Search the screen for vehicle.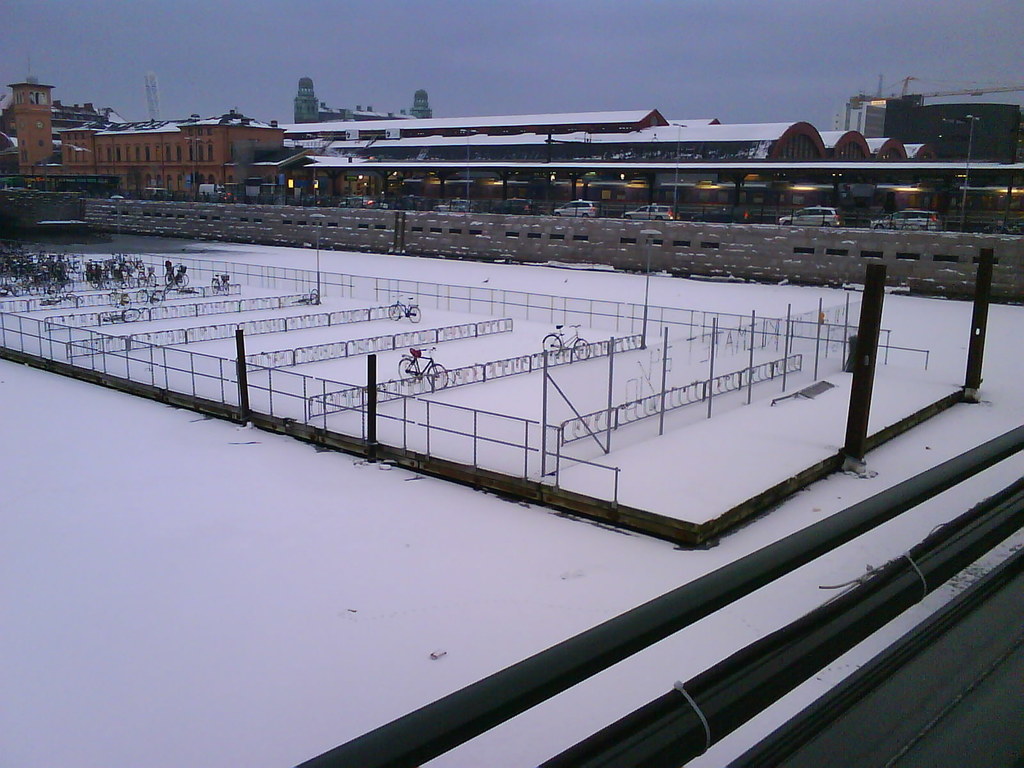
Found at [x1=99, y1=308, x2=140, y2=323].
